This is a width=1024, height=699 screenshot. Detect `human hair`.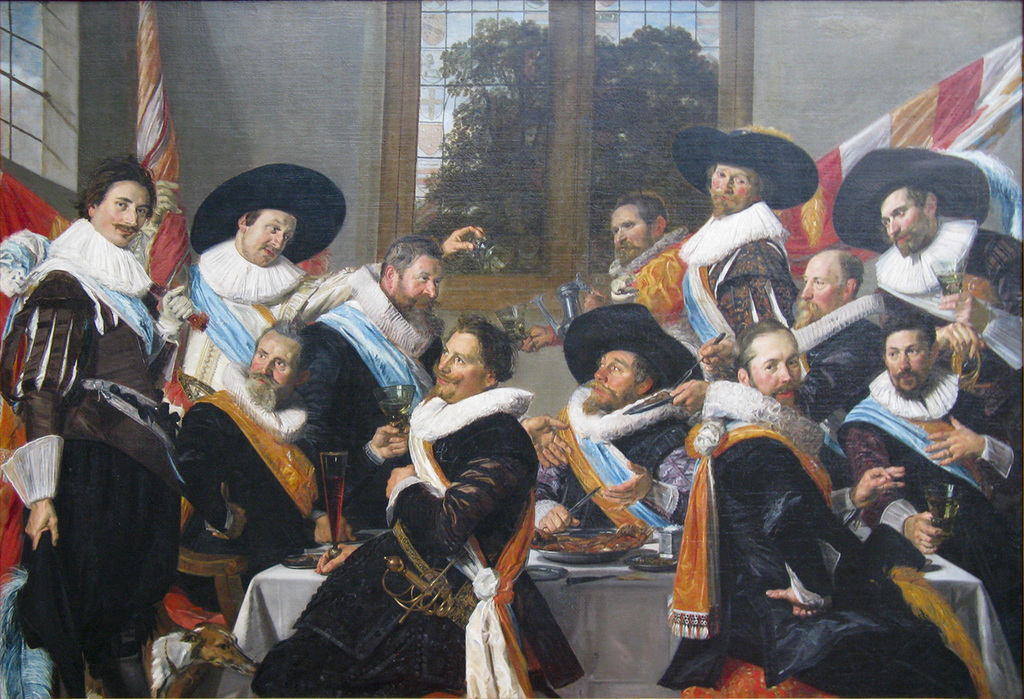
crop(381, 235, 446, 286).
